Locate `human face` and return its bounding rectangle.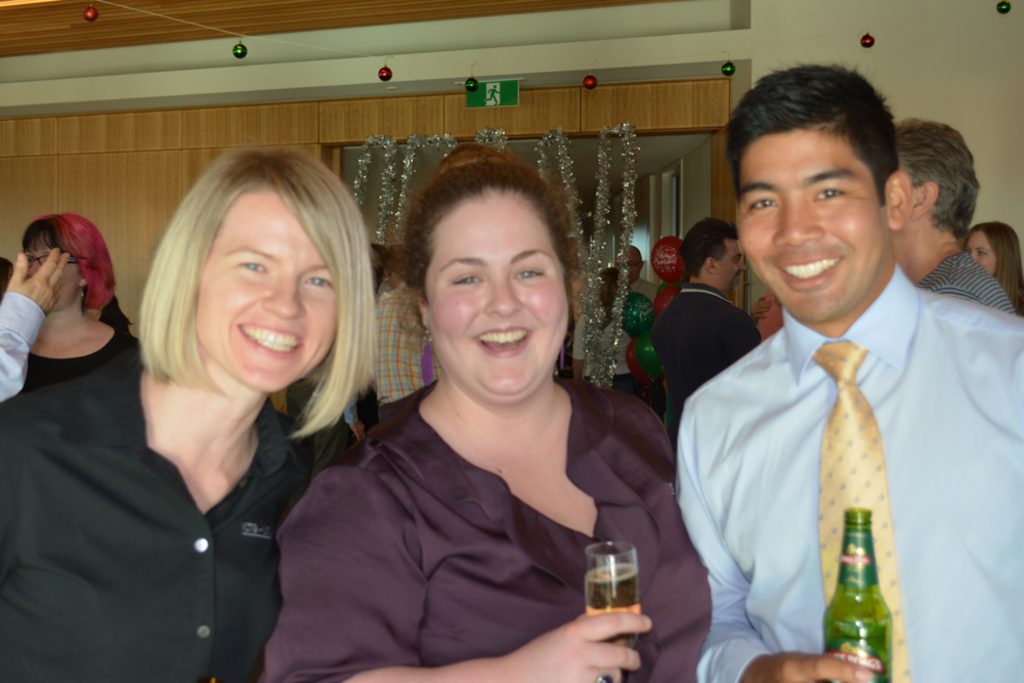
[x1=741, y1=131, x2=892, y2=323].
